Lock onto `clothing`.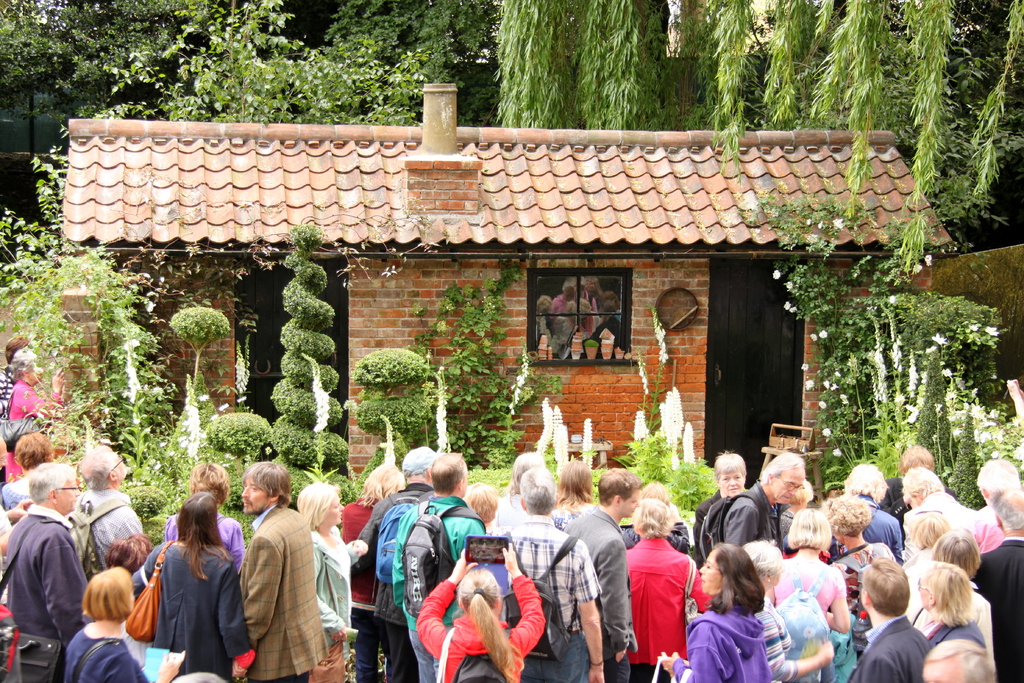
Locked: bbox(720, 480, 778, 549).
